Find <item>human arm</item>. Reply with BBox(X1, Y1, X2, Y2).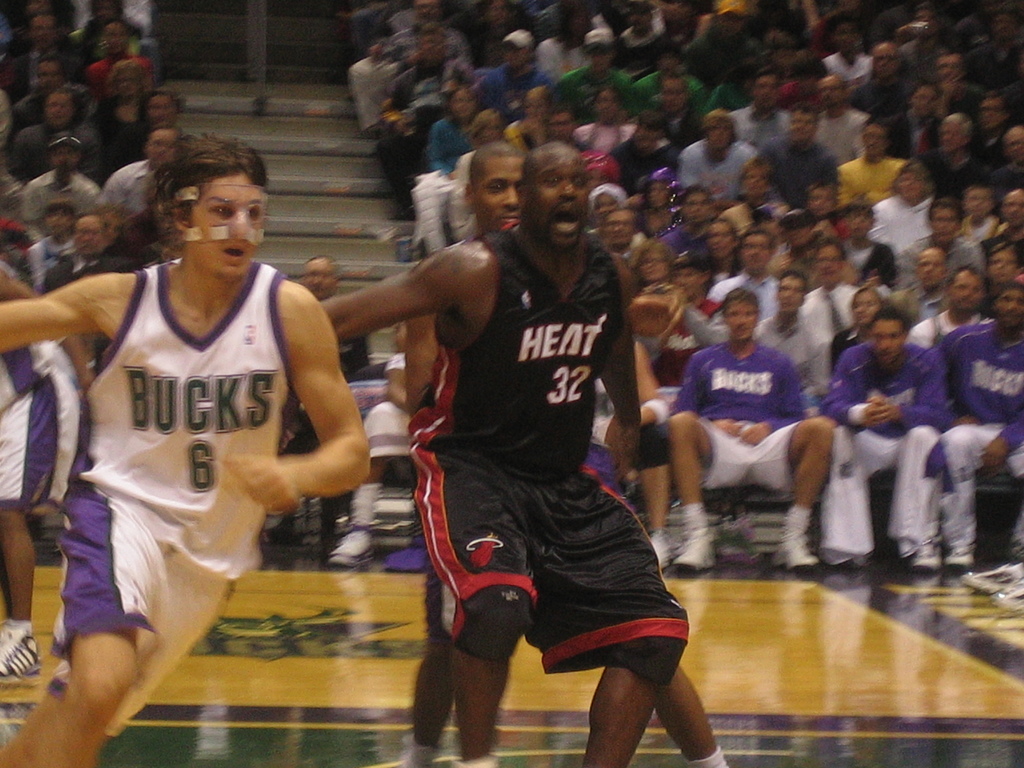
BBox(734, 358, 812, 442).
